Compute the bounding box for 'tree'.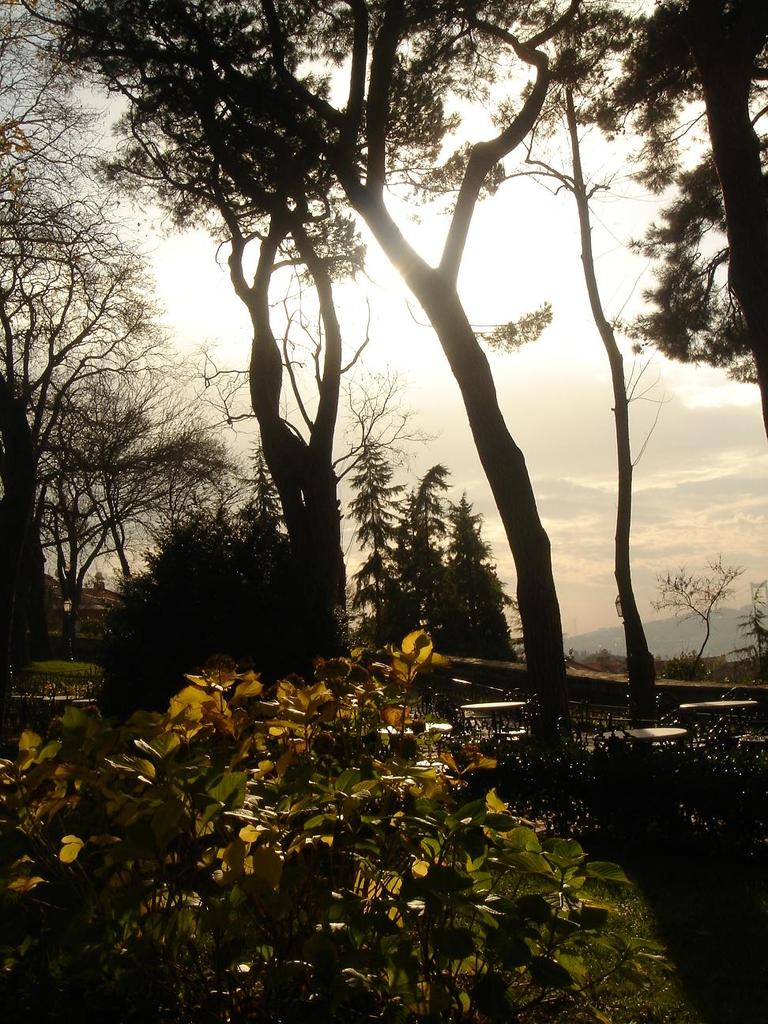
BBox(28, 0, 397, 649).
